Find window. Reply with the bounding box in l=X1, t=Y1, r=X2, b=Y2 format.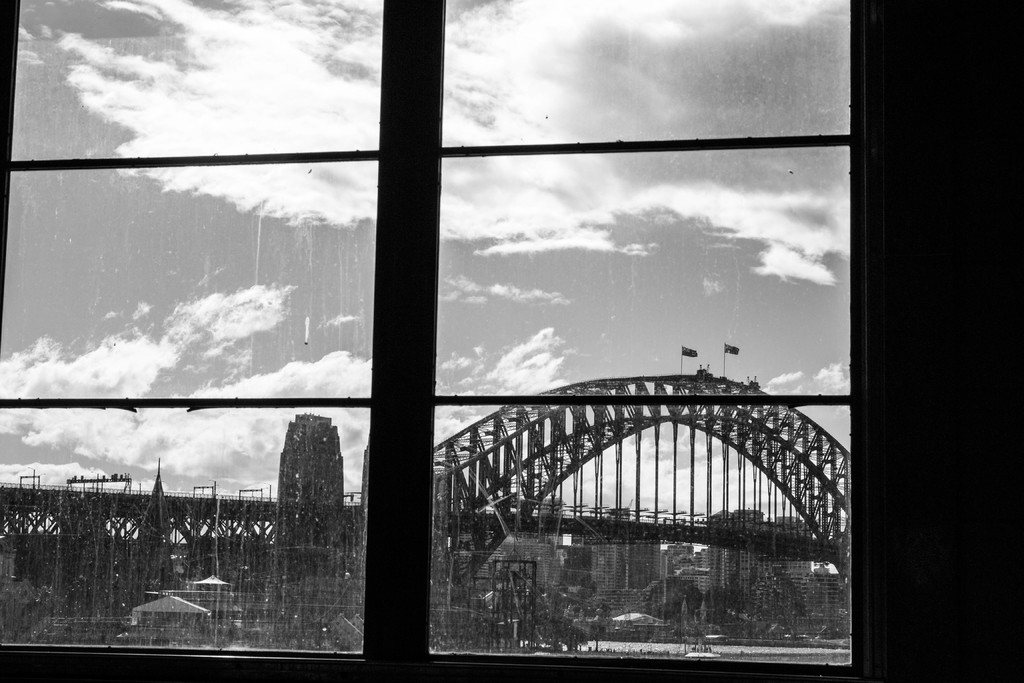
l=0, t=0, r=888, b=682.
